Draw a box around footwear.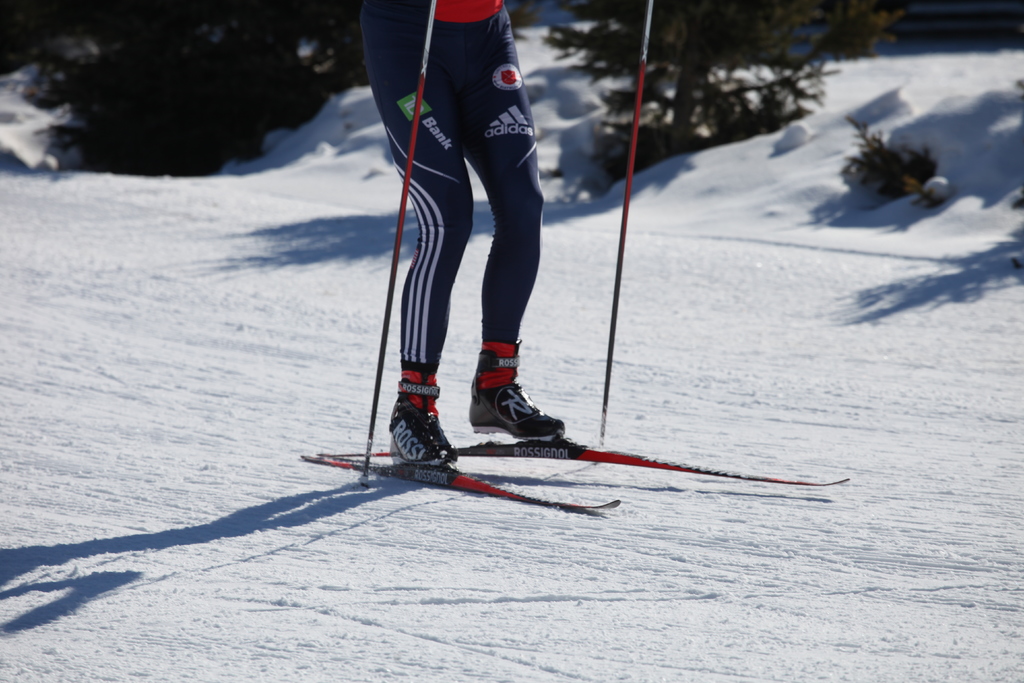
(left=390, top=390, right=463, bottom=470).
